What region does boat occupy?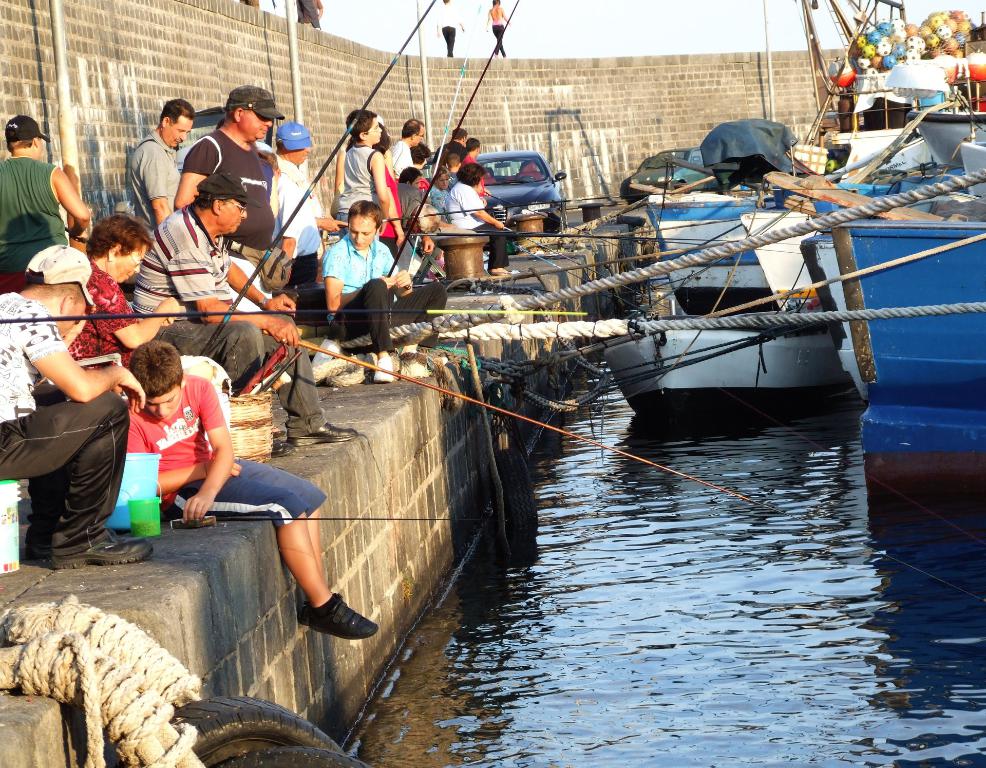
Rect(963, 142, 985, 189).
